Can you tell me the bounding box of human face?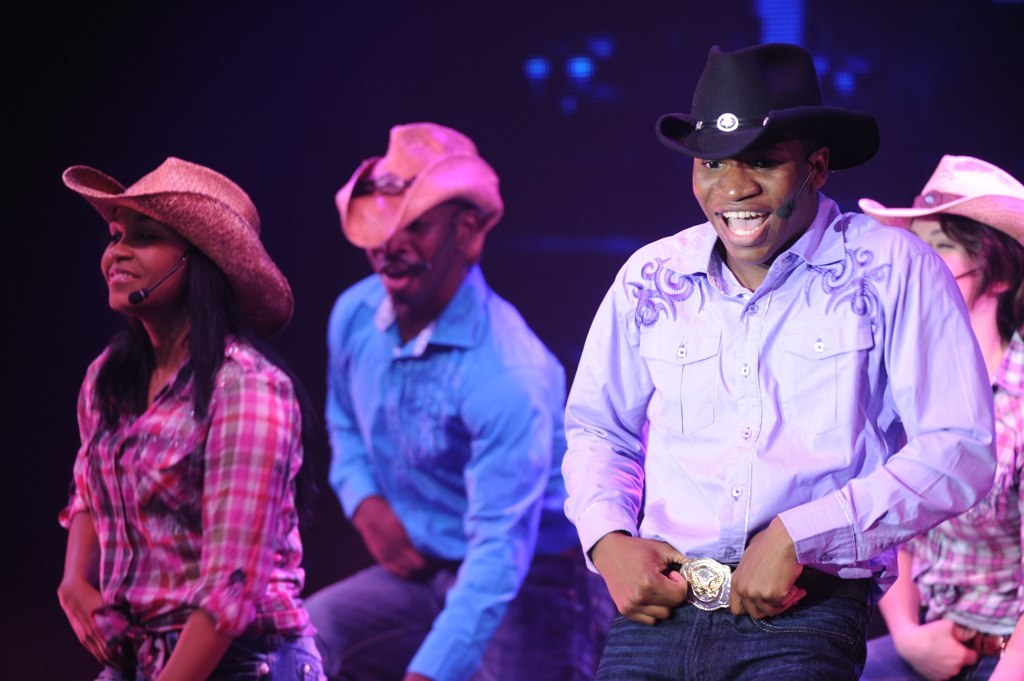
[x1=907, y1=219, x2=983, y2=304].
